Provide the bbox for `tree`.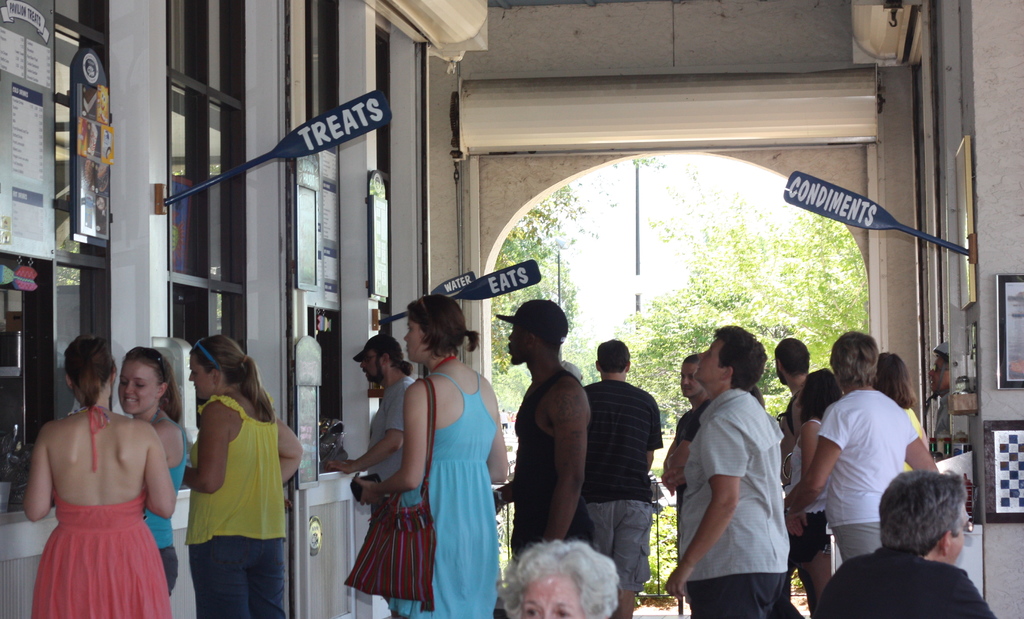
[x1=483, y1=173, x2=603, y2=417].
